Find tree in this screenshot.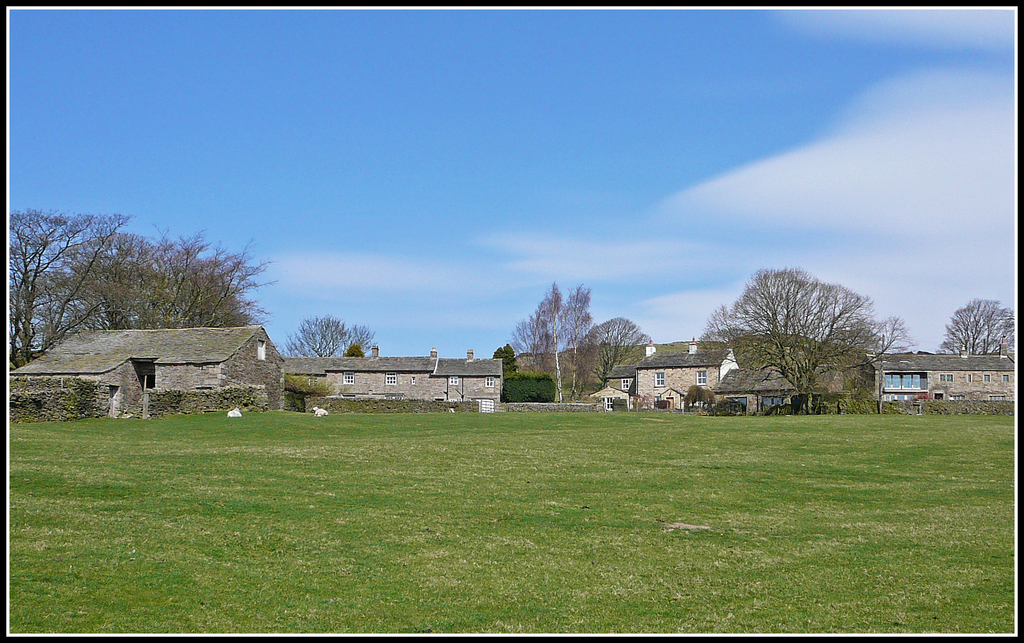
The bounding box for tree is bbox=(5, 208, 150, 373).
